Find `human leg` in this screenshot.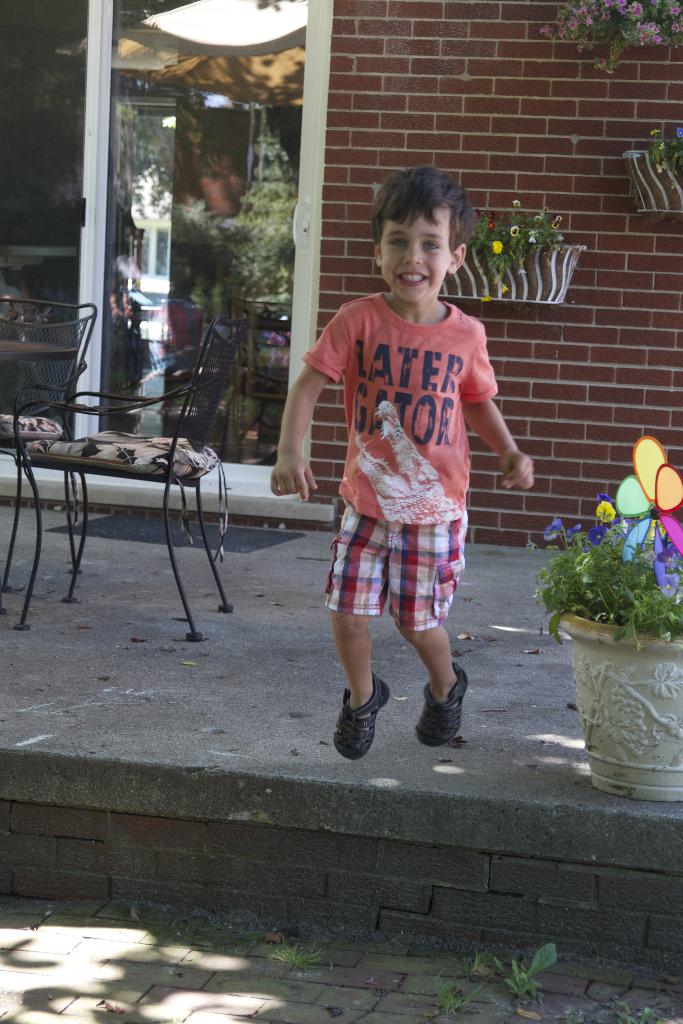
The bounding box for `human leg` is region(391, 519, 475, 746).
